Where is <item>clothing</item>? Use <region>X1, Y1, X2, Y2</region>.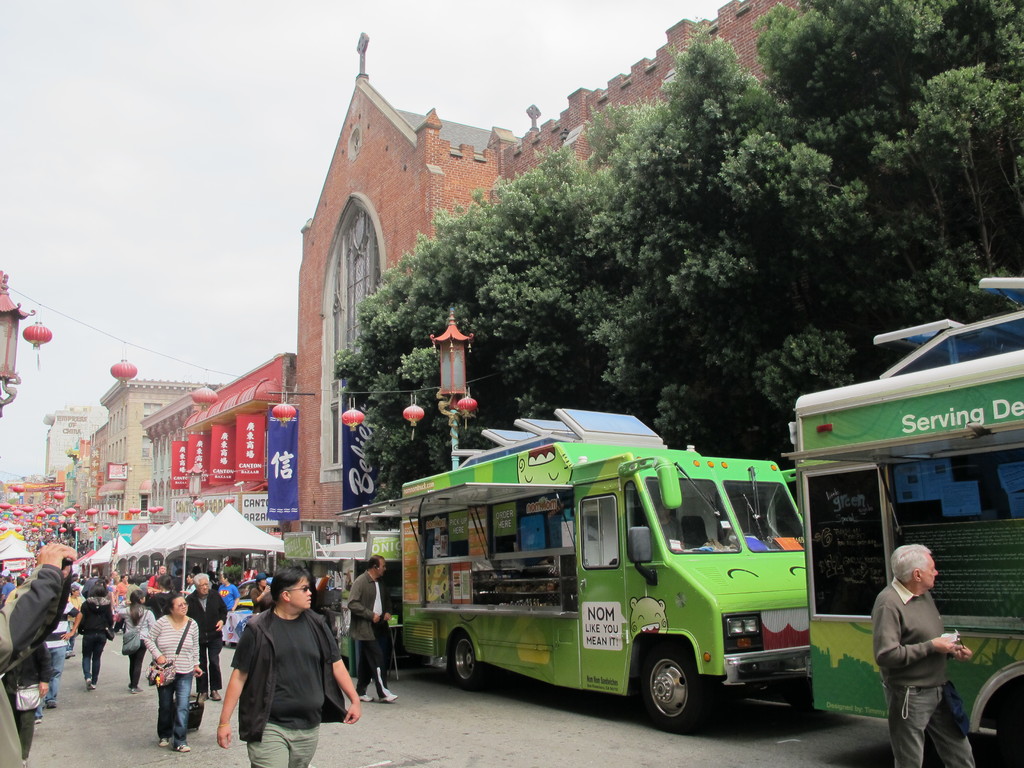
<region>146, 571, 163, 595</region>.
